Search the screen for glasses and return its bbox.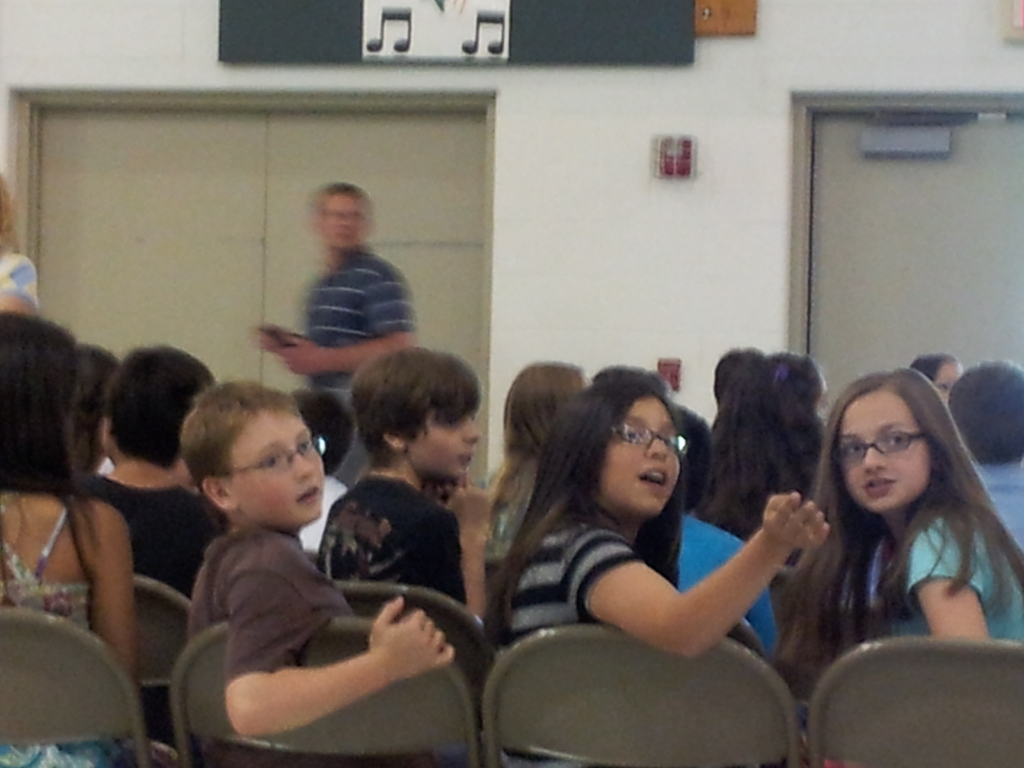
Found: pyautogui.locateOnScreen(609, 424, 690, 460).
